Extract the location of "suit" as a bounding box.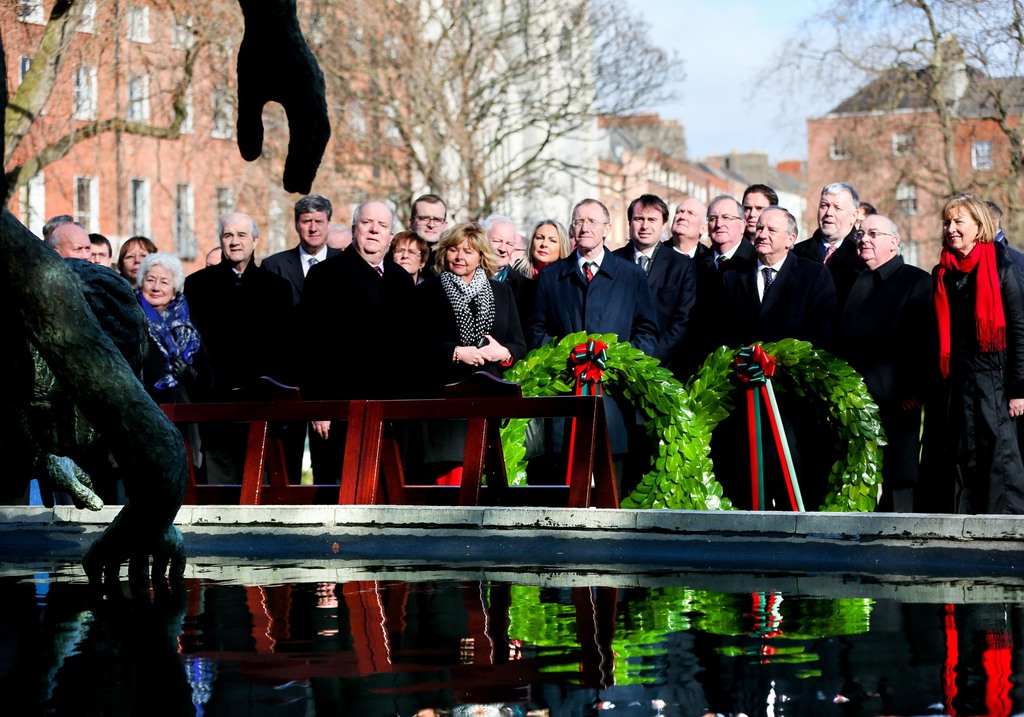
Rect(790, 226, 862, 275).
